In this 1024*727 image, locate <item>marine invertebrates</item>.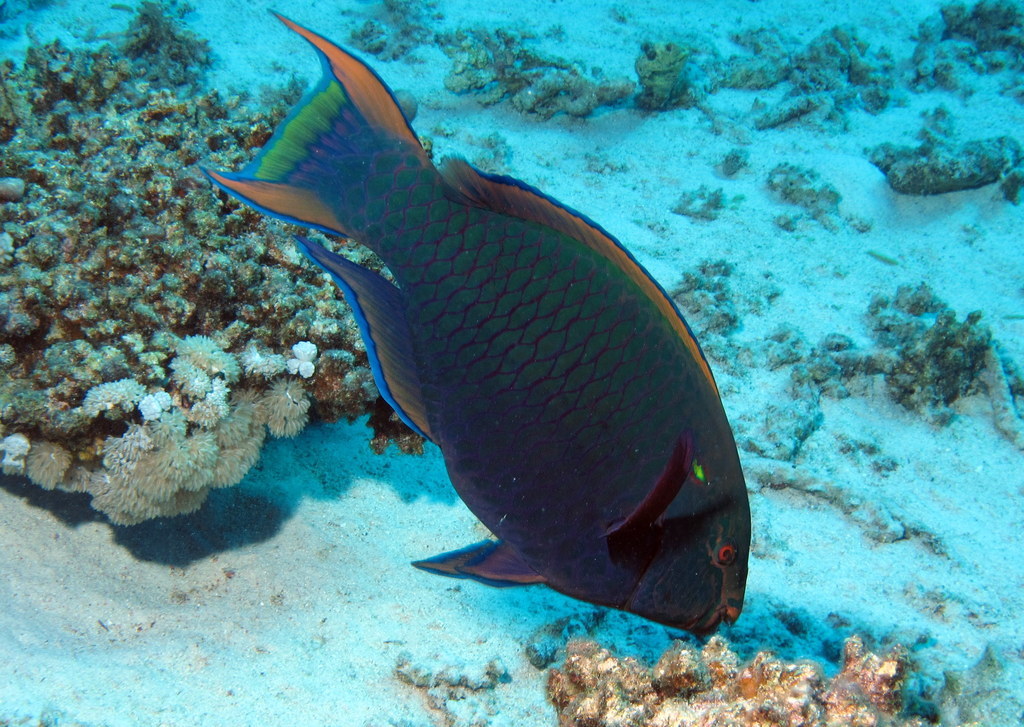
Bounding box: 425 24 658 159.
